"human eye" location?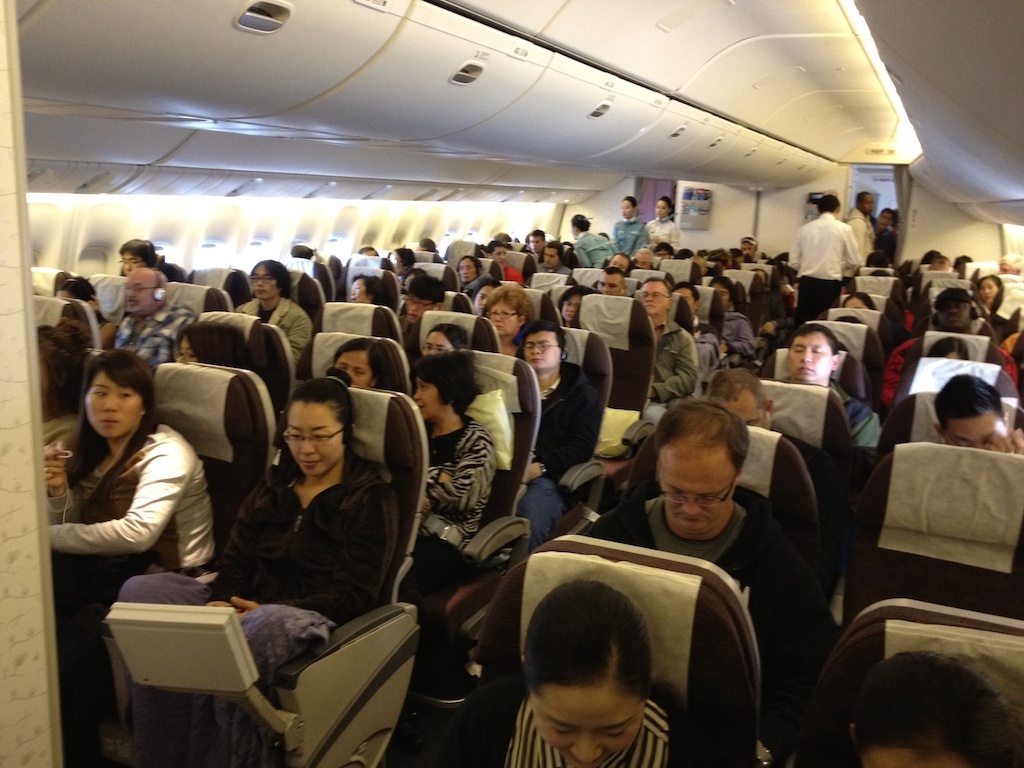
l=488, t=310, r=494, b=316
